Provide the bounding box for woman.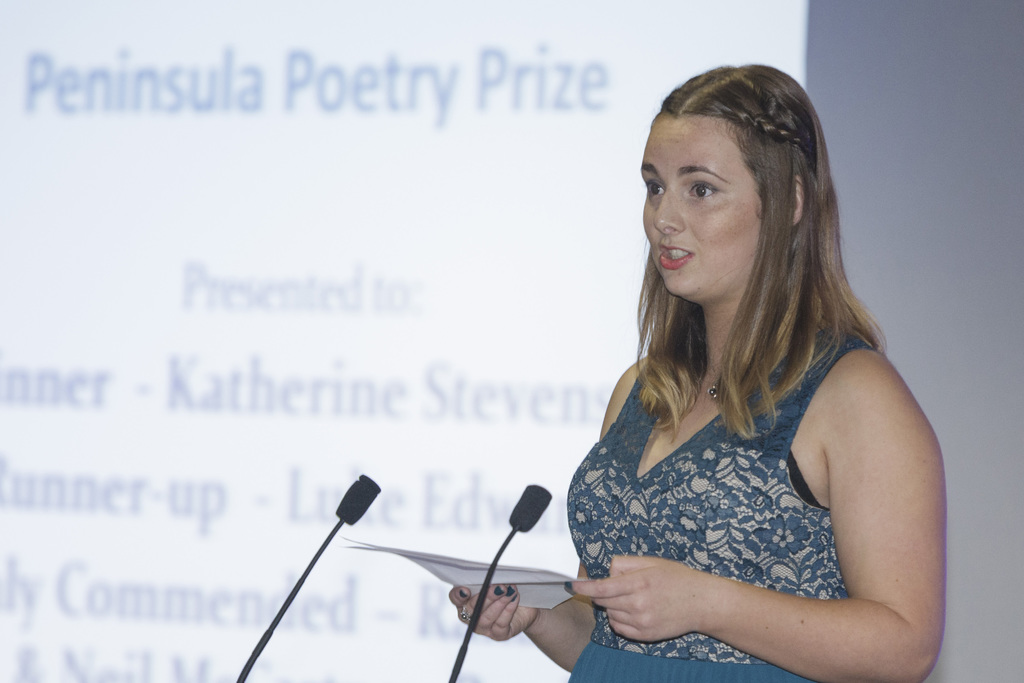
select_region(438, 69, 950, 682).
